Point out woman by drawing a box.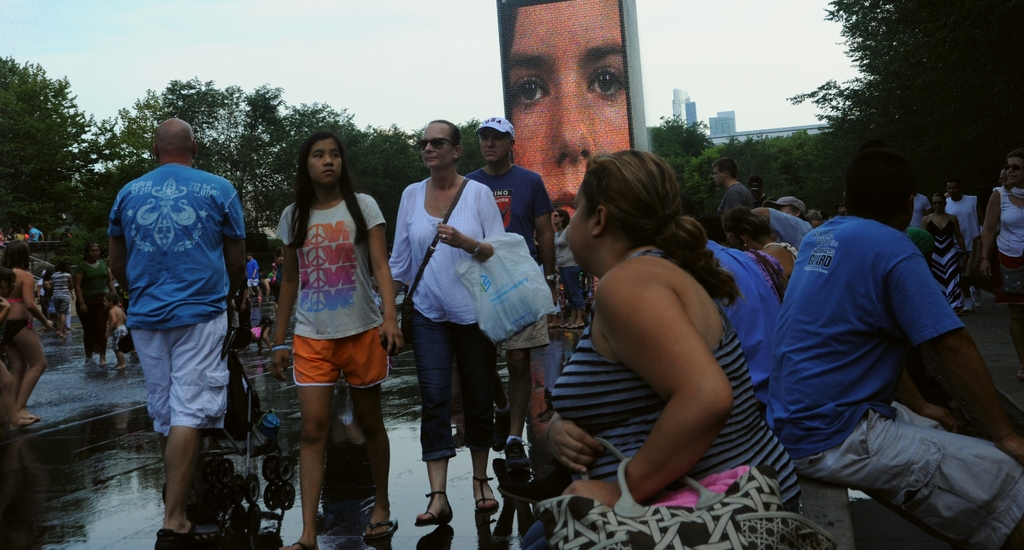
<region>541, 145, 801, 549</region>.
